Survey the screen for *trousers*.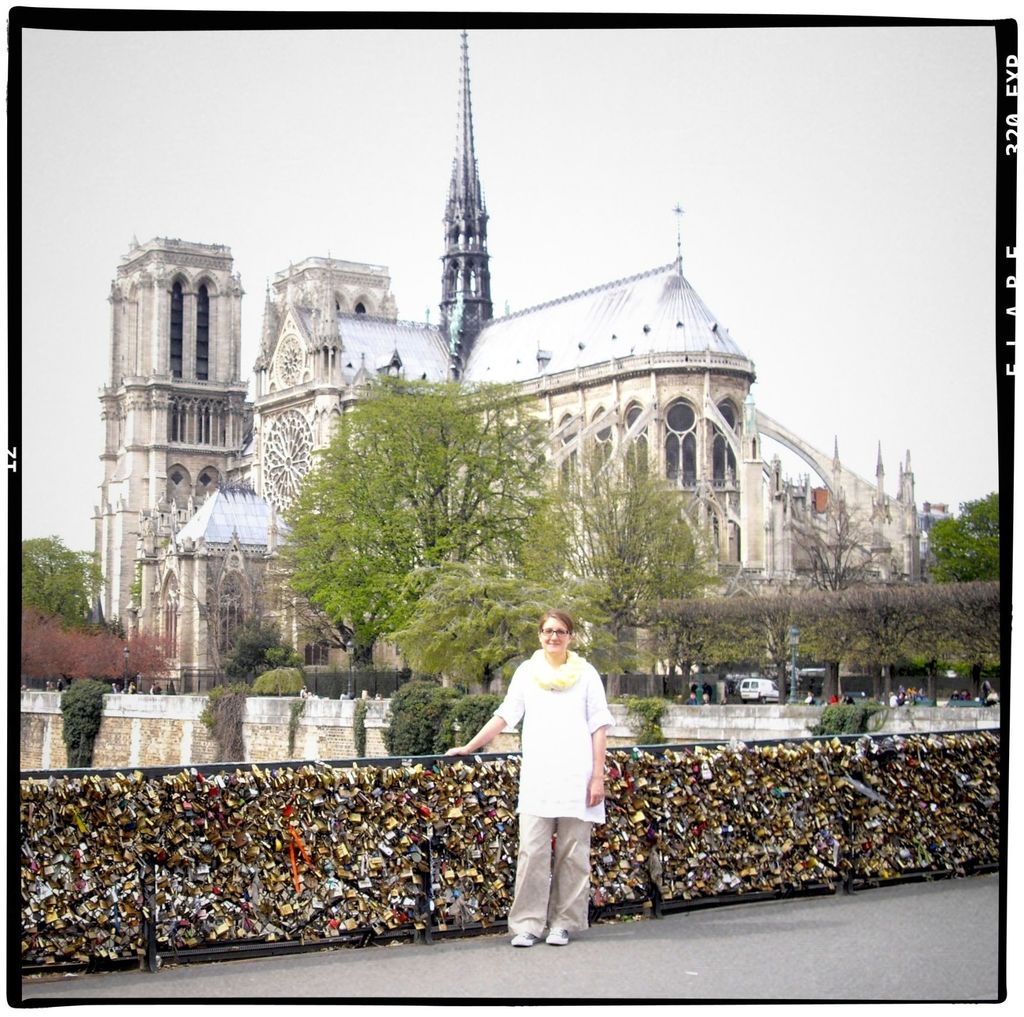
Survey found: pyautogui.locateOnScreen(505, 812, 595, 934).
